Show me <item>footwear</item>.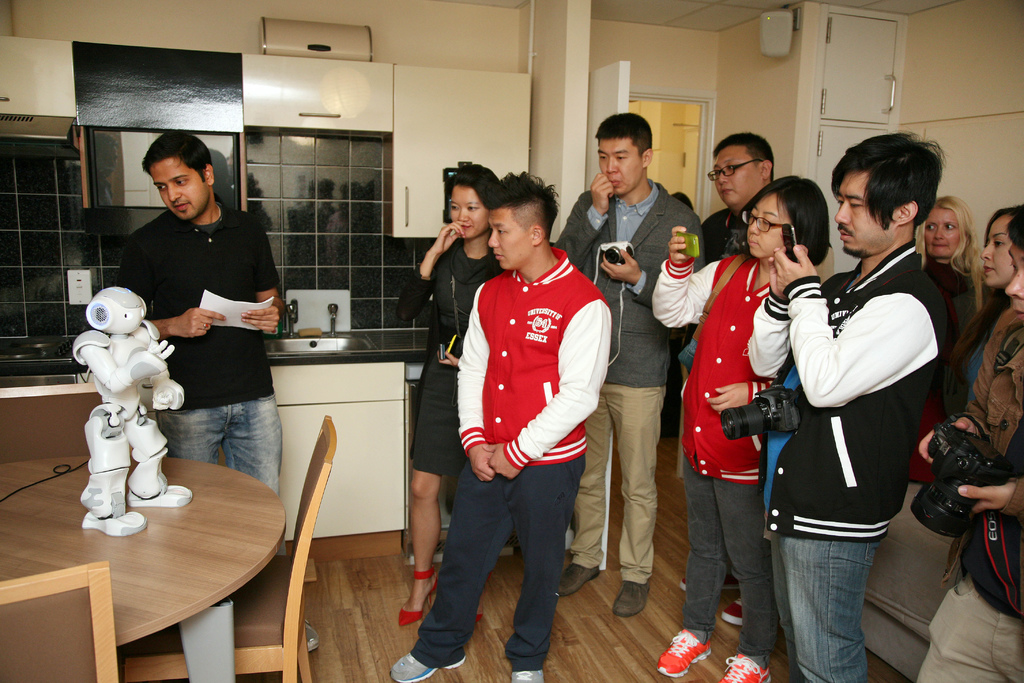
<item>footwear</item> is here: [559,555,603,597].
